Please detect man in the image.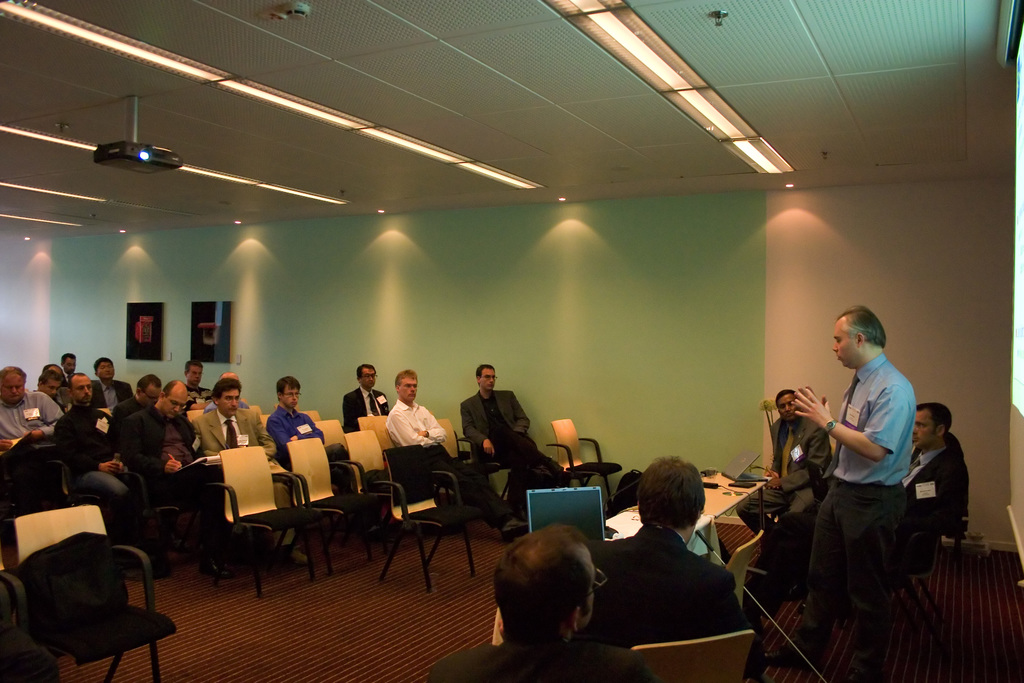
locate(784, 311, 958, 644).
